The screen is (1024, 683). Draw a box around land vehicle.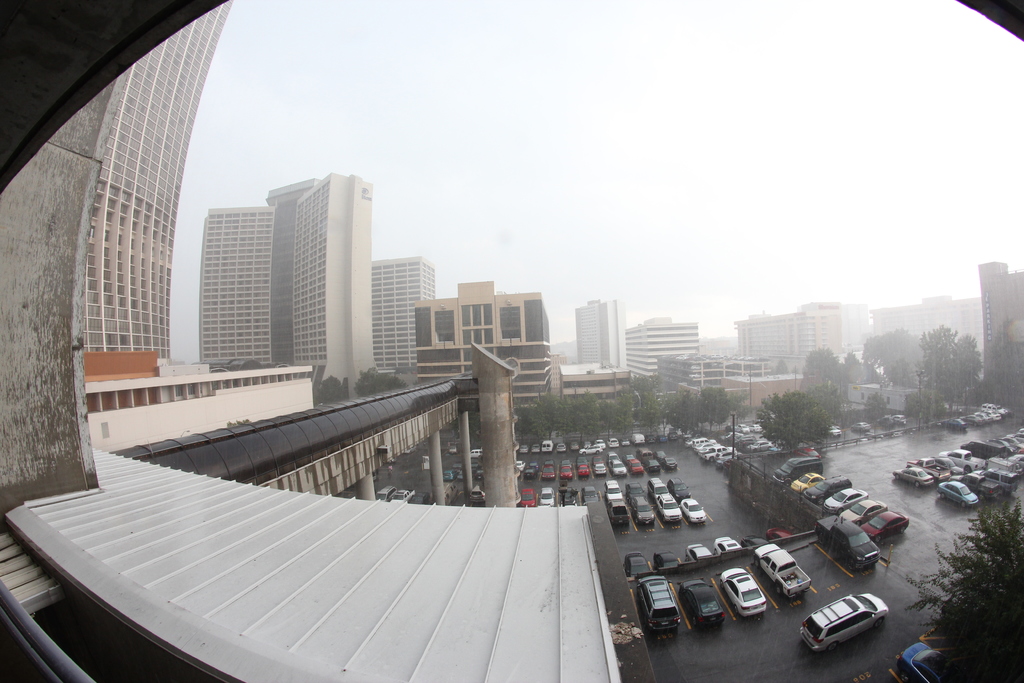
Rect(557, 459, 573, 468).
